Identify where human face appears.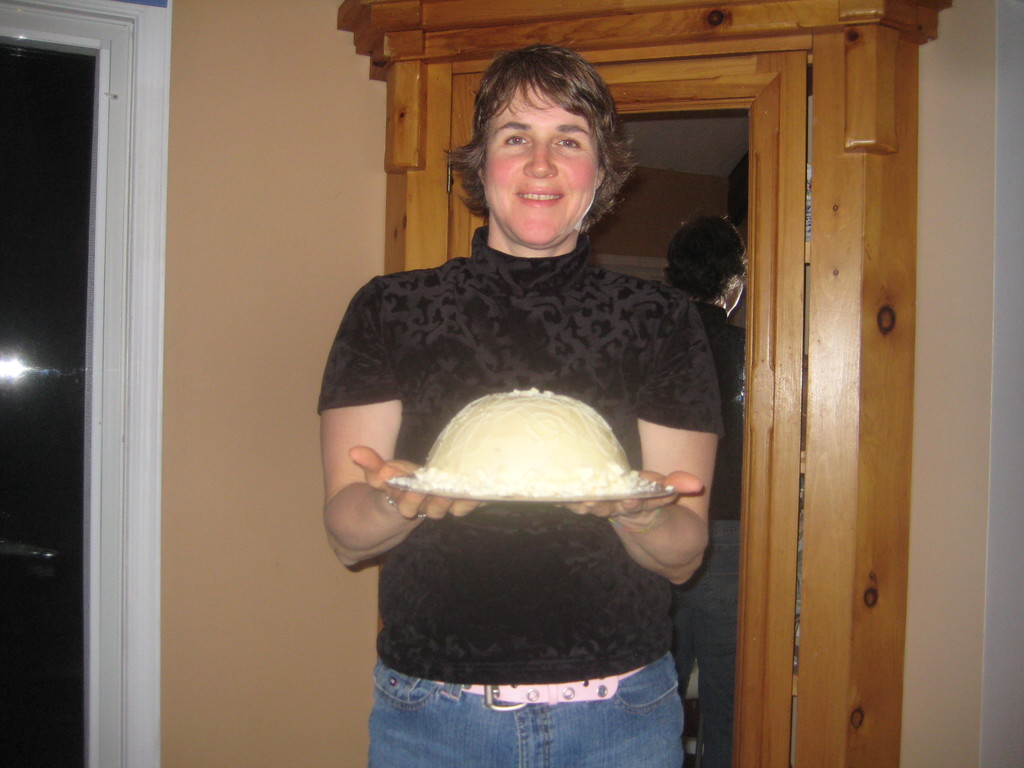
Appears at (488, 81, 599, 248).
